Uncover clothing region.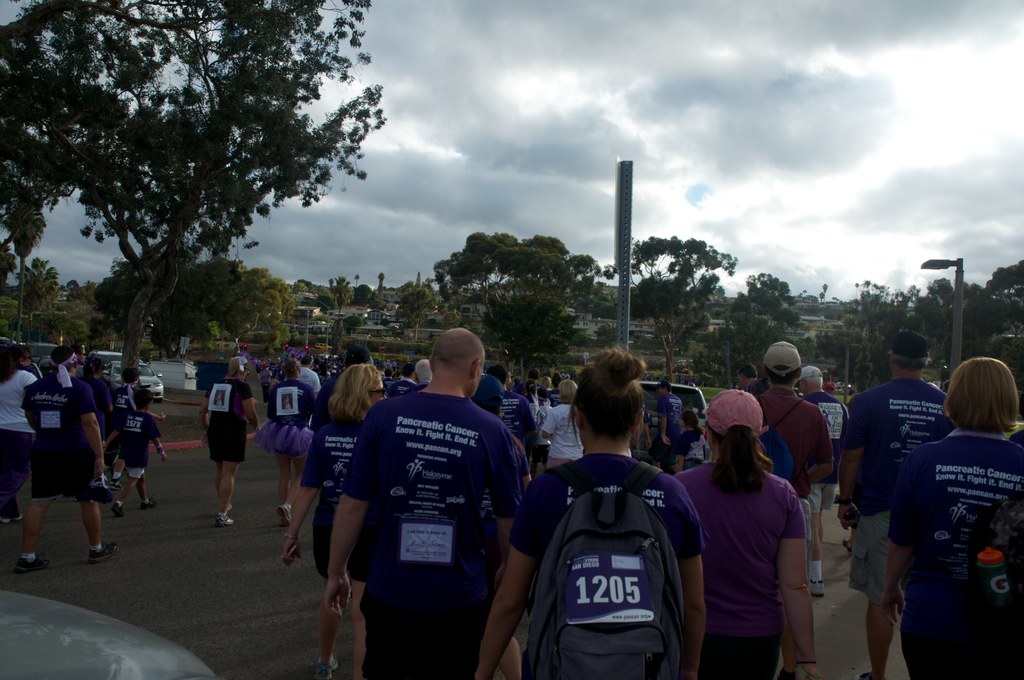
Uncovered: <box>838,380,948,611</box>.
